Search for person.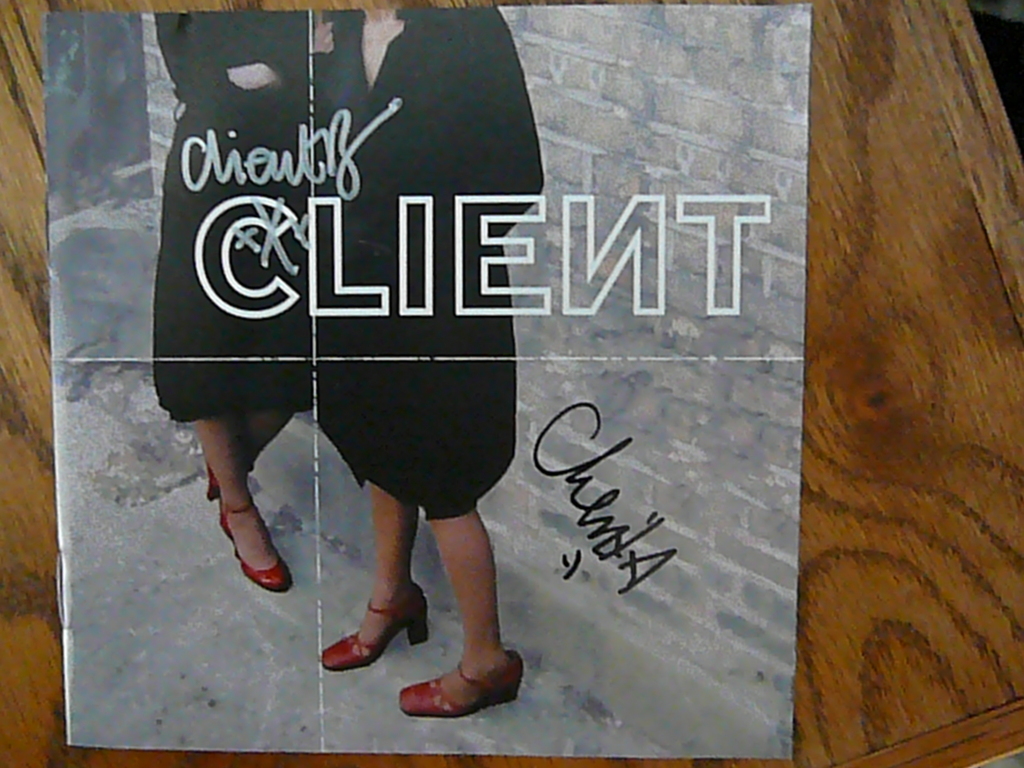
Found at <region>317, 8, 545, 714</region>.
